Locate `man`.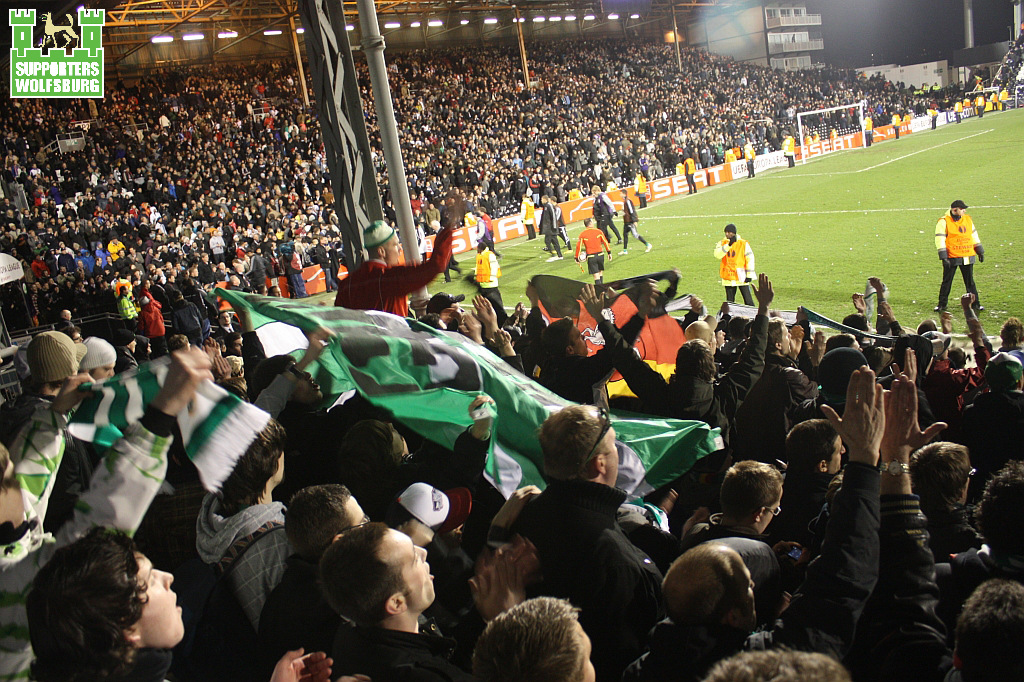
Bounding box: [937, 199, 988, 318].
